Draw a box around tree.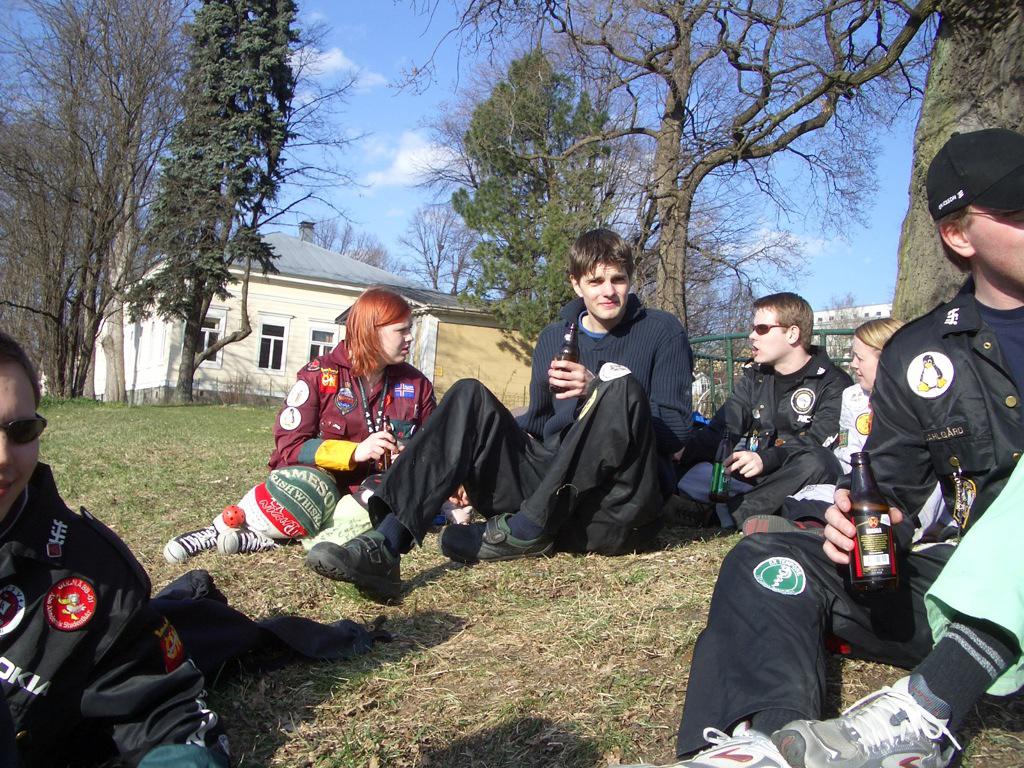
box(298, 212, 397, 280).
